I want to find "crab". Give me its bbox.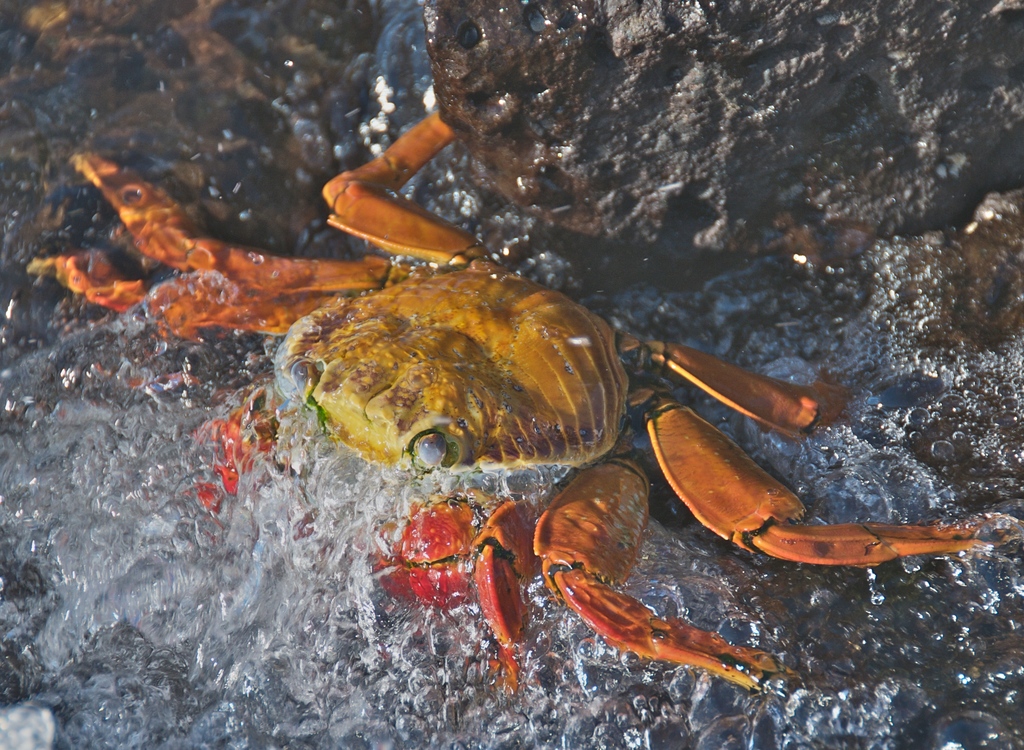
x1=25 y1=107 x2=1016 y2=694.
